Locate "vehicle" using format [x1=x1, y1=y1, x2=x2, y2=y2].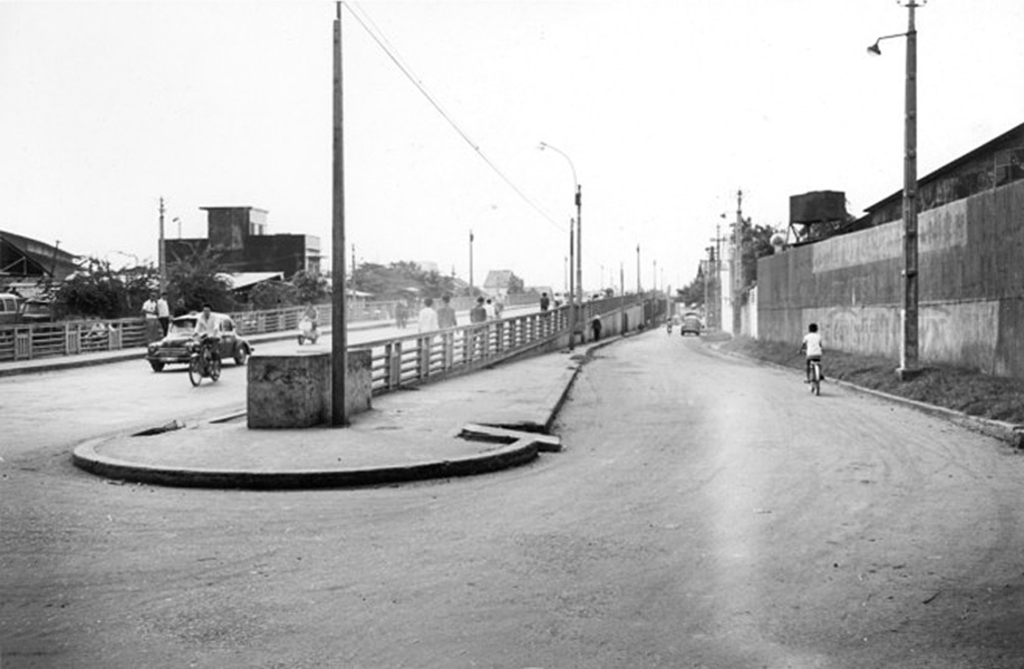
[x1=296, y1=313, x2=320, y2=346].
